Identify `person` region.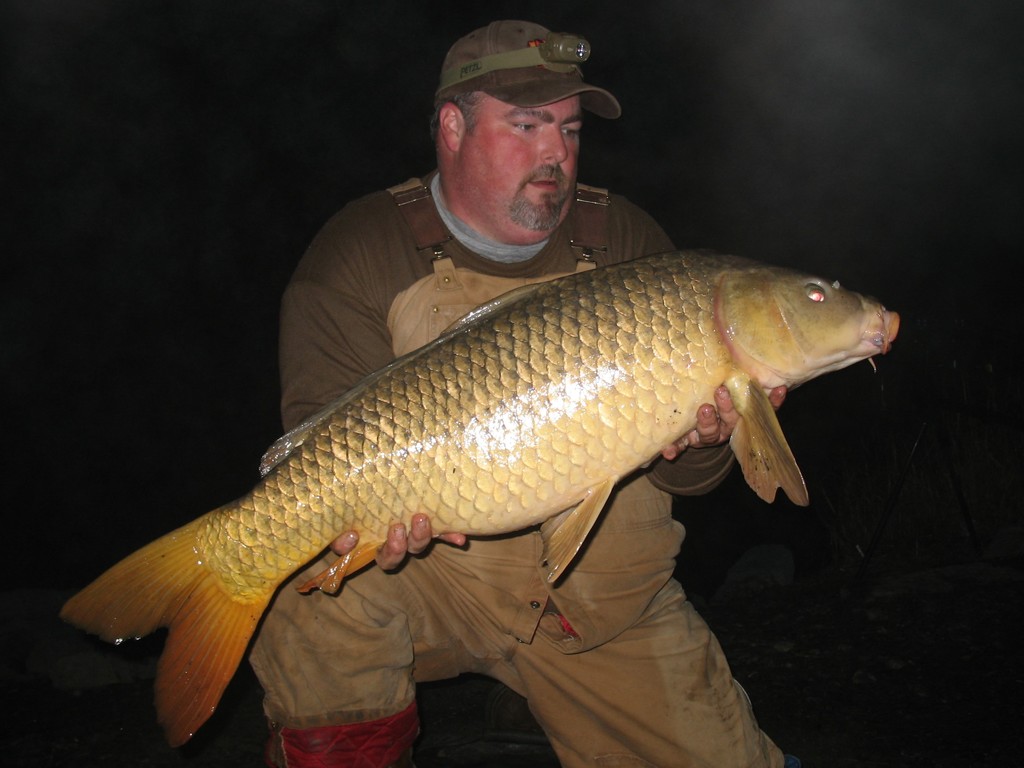
Region: 248 19 810 767.
